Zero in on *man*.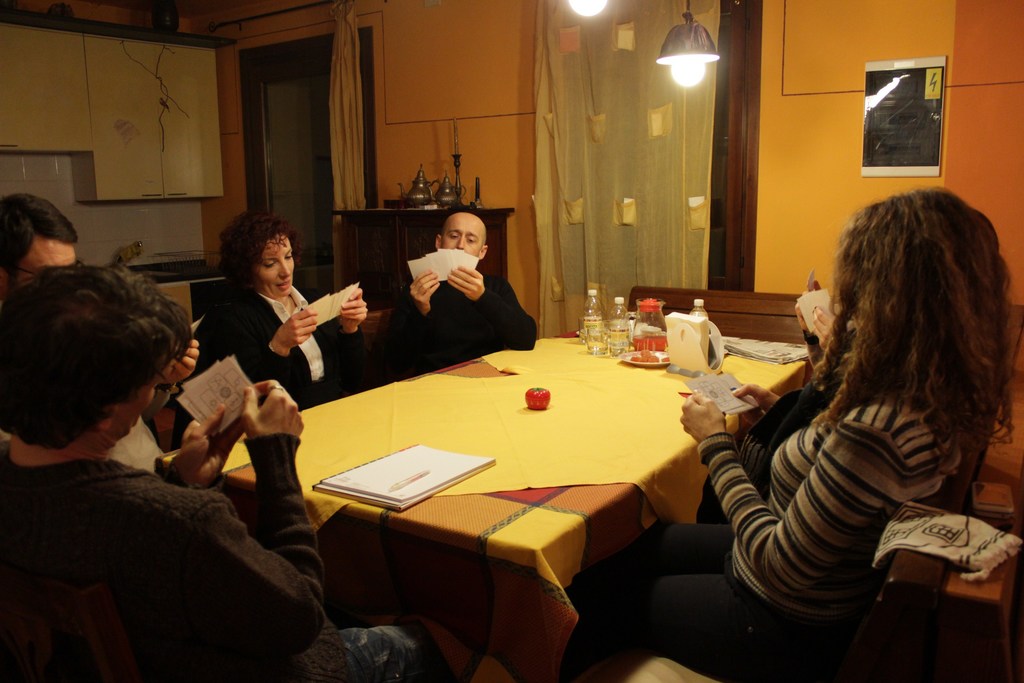
Zeroed in: 380,207,536,372.
